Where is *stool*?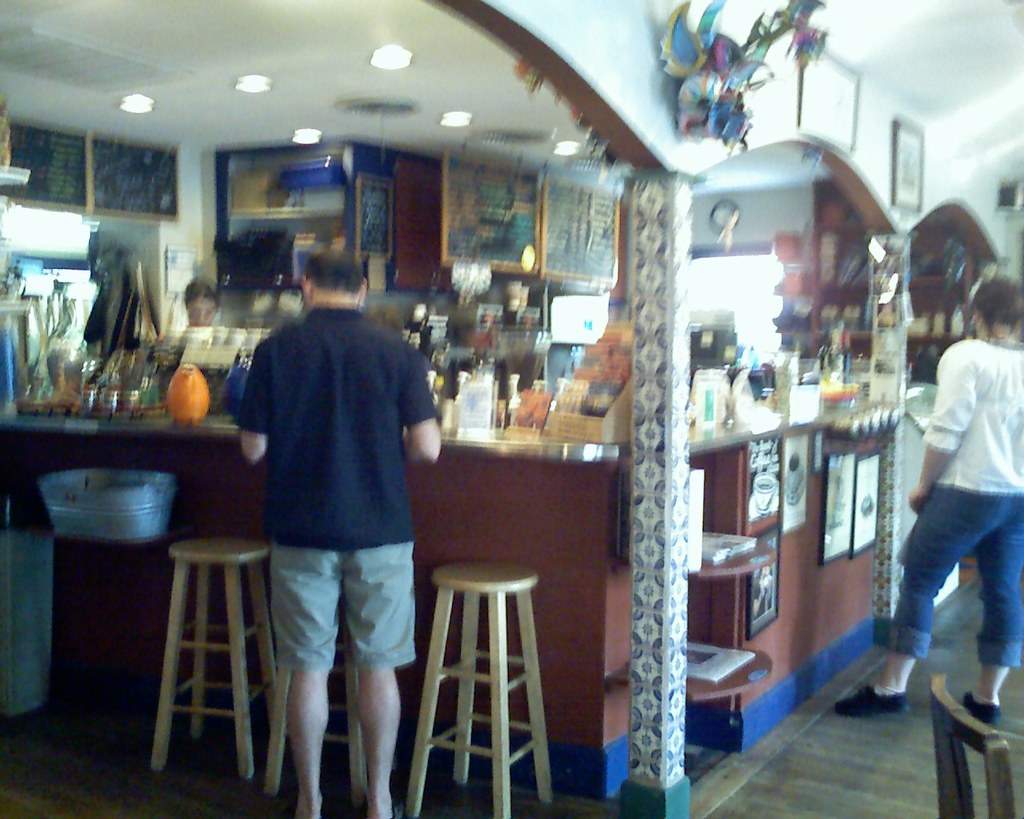
Rect(263, 593, 364, 797).
